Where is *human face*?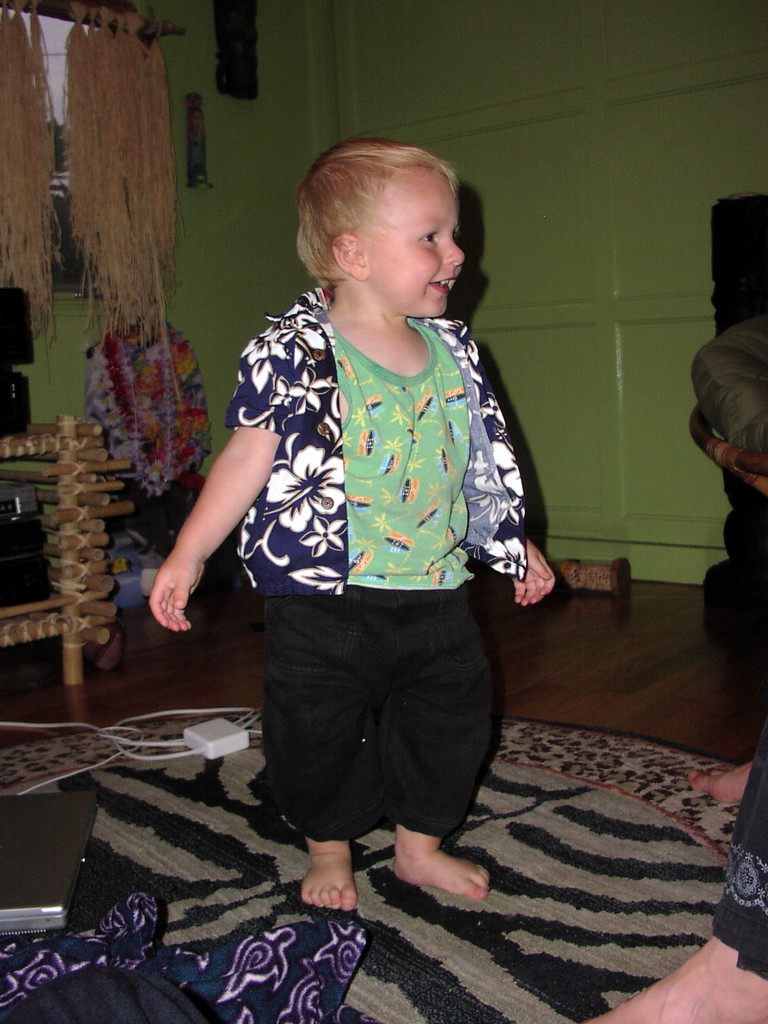
{"x1": 362, "y1": 166, "x2": 465, "y2": 318}.
